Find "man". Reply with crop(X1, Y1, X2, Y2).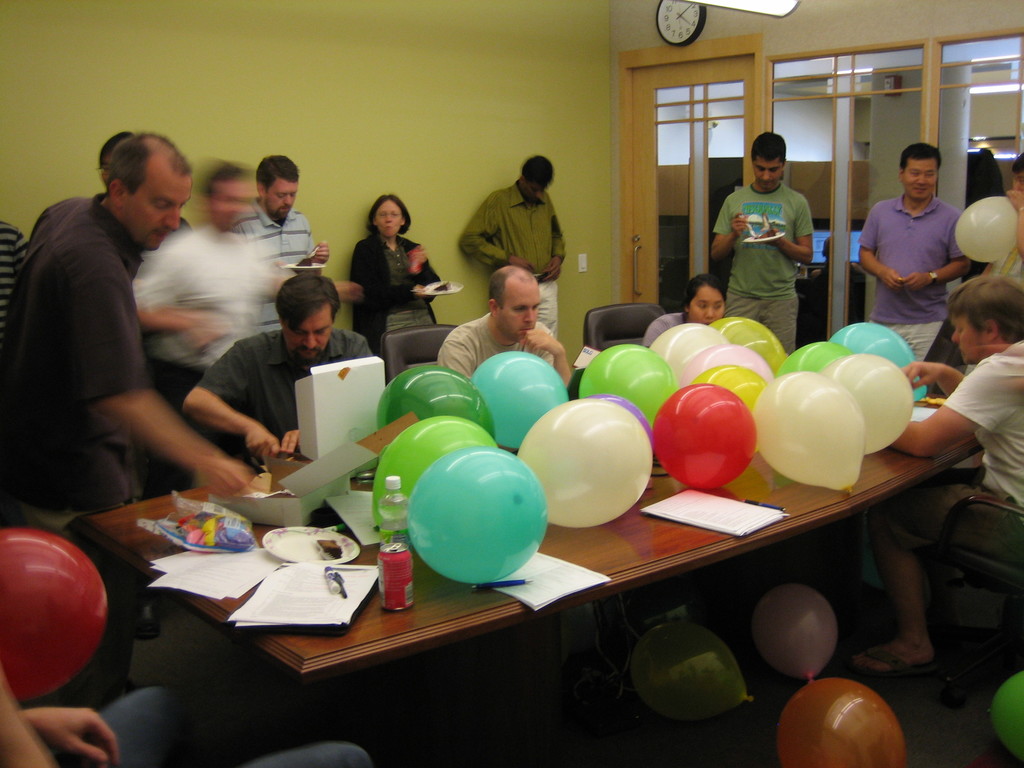
crop(10, 125, 246, 525).
